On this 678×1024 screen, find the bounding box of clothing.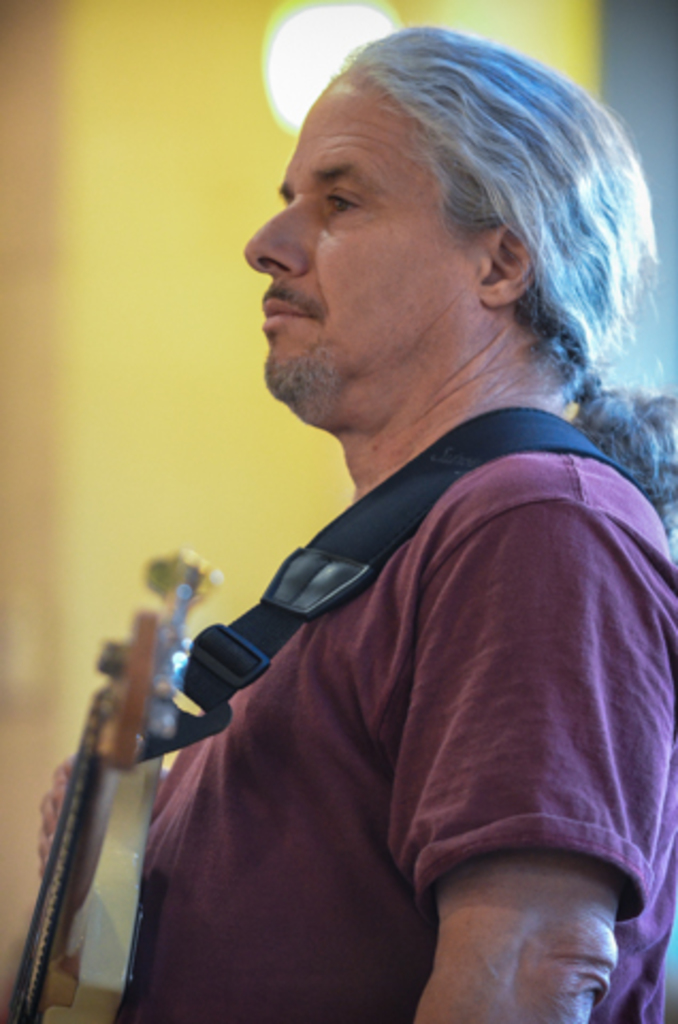
Bounding box: [119, 258, 652, 1013].
